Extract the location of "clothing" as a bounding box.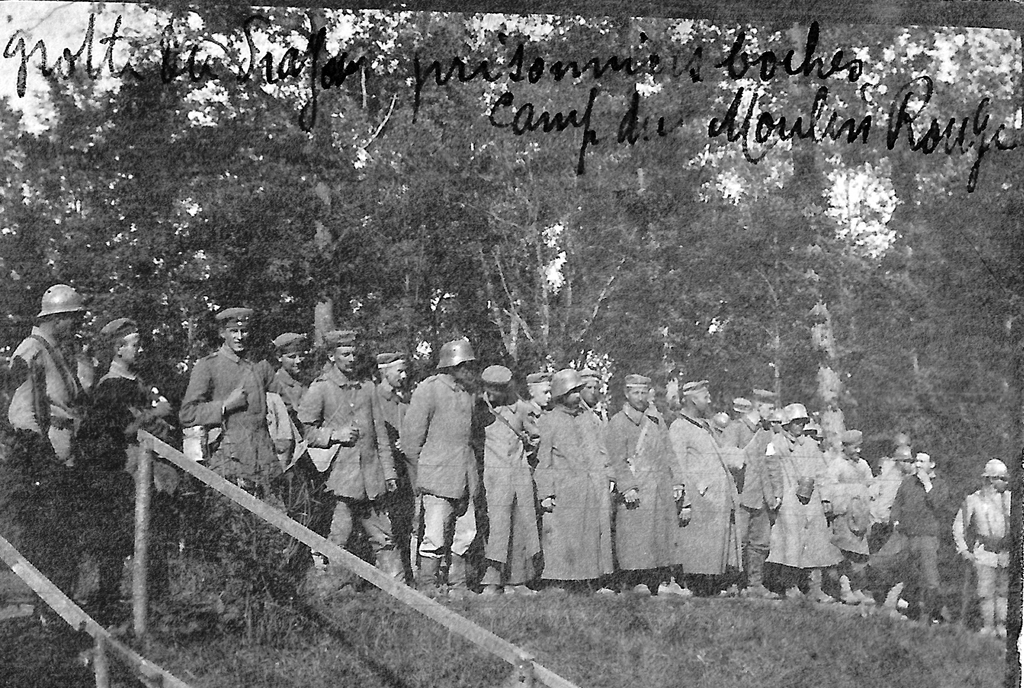
box(172, 337, 298, 565).
